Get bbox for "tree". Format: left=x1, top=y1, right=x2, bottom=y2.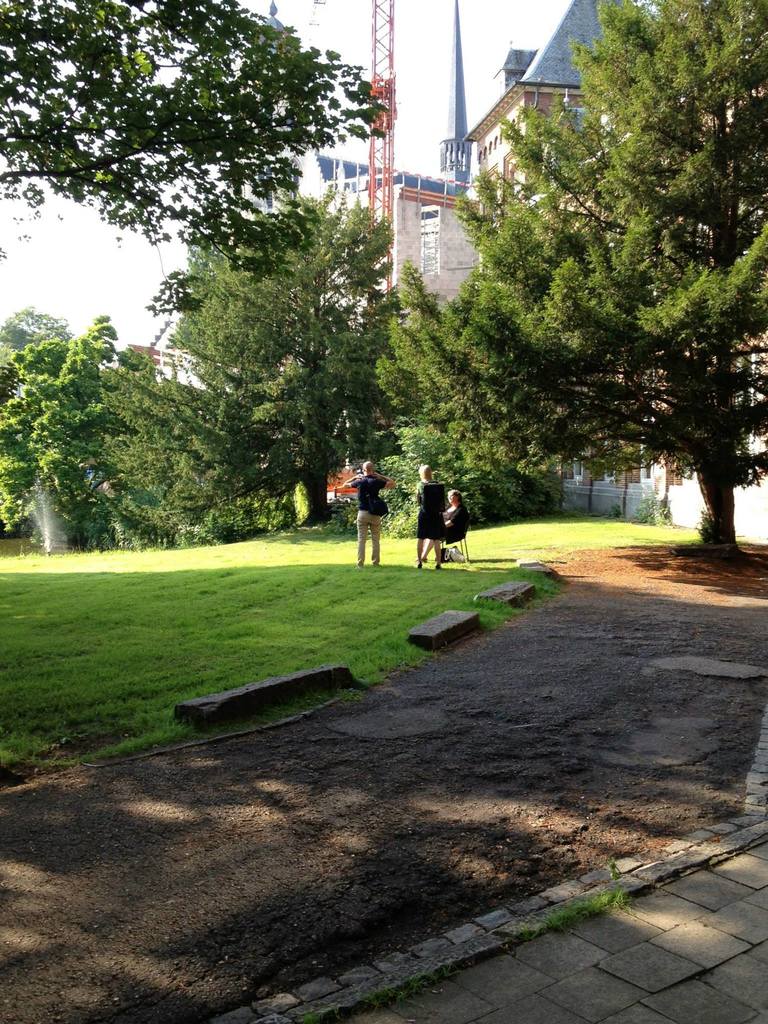
left=81, top=337, right=266, bottom=533.
